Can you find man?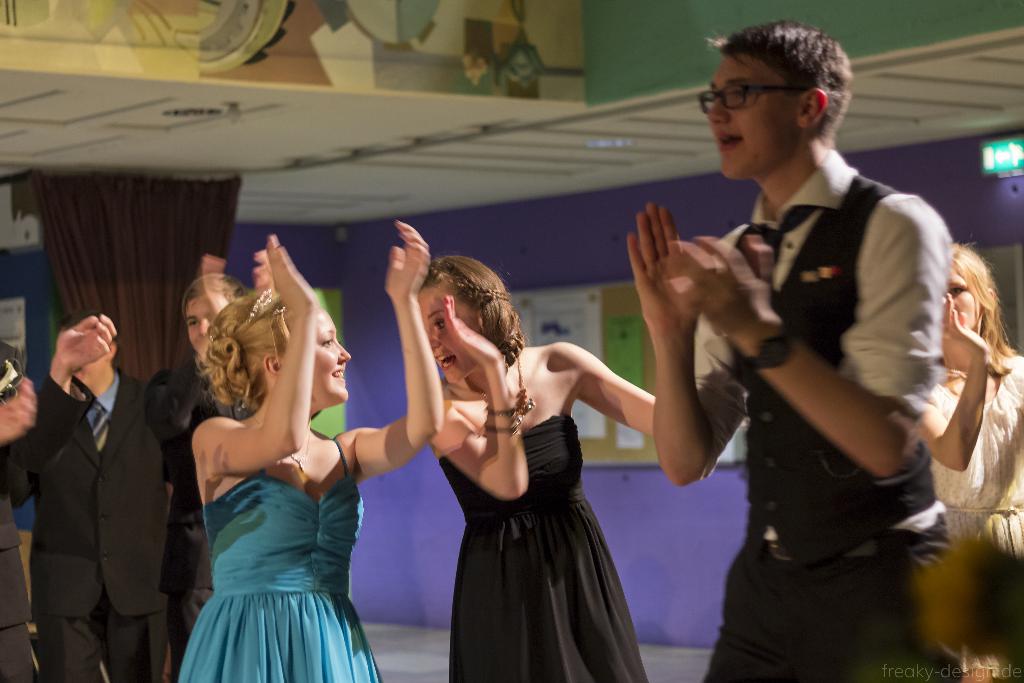
Yes, bounding box: left=3, top=311, right=172, bottom=682.
